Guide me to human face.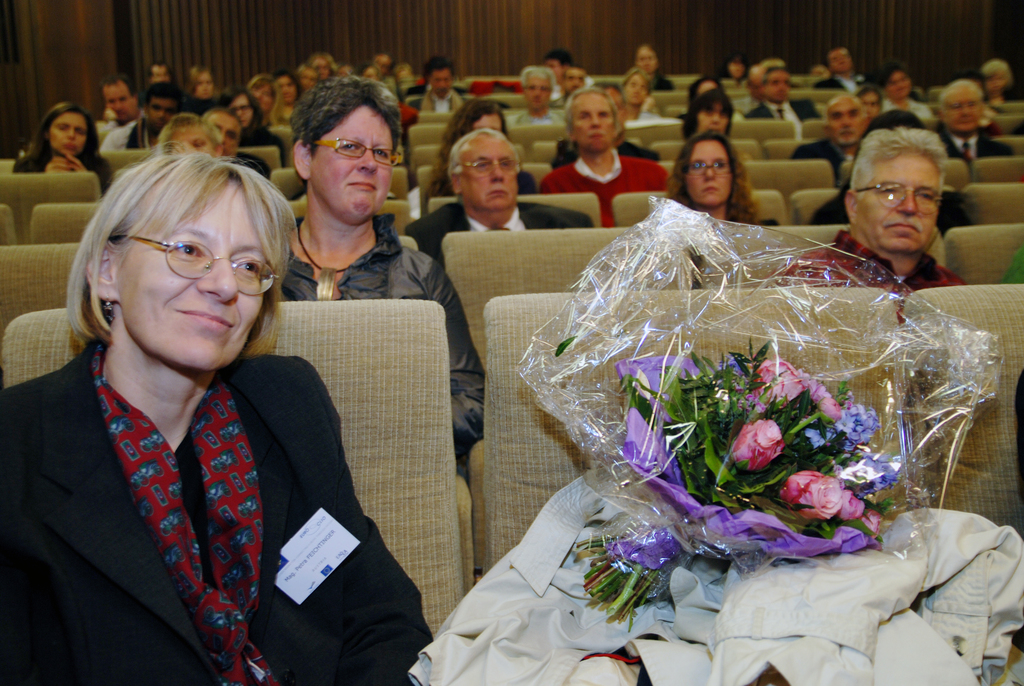
Guidance: region(697, 101, 726, 133).
